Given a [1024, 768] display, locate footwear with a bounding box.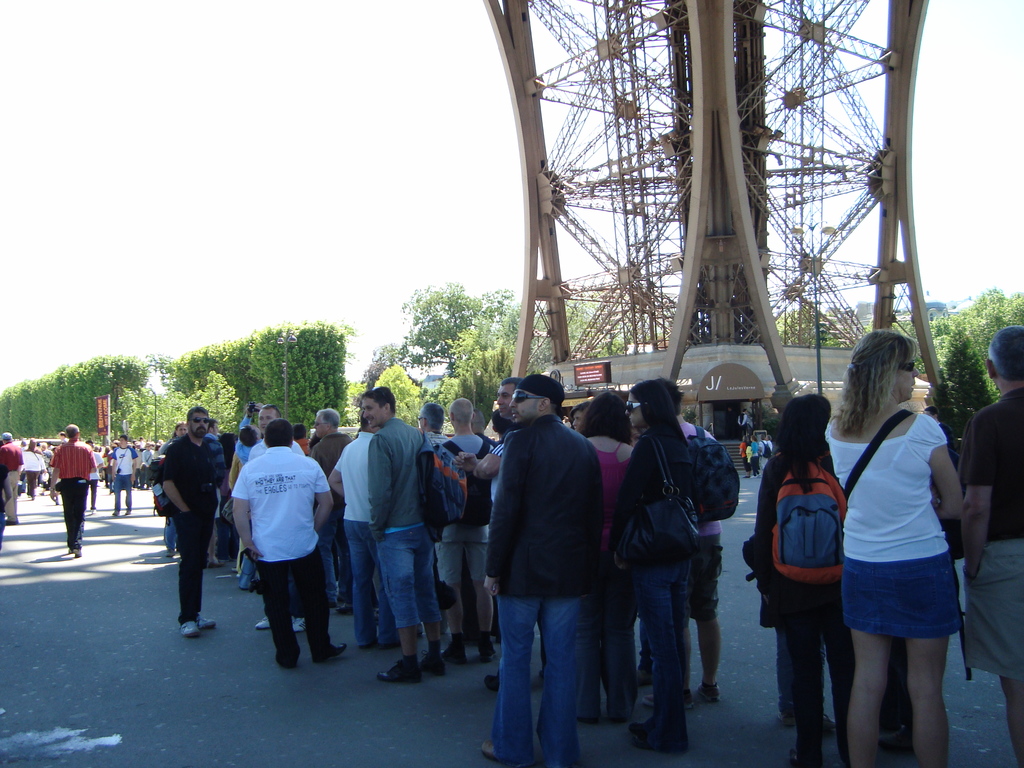
Located: <region>166, 549, 177, 559</region>.
